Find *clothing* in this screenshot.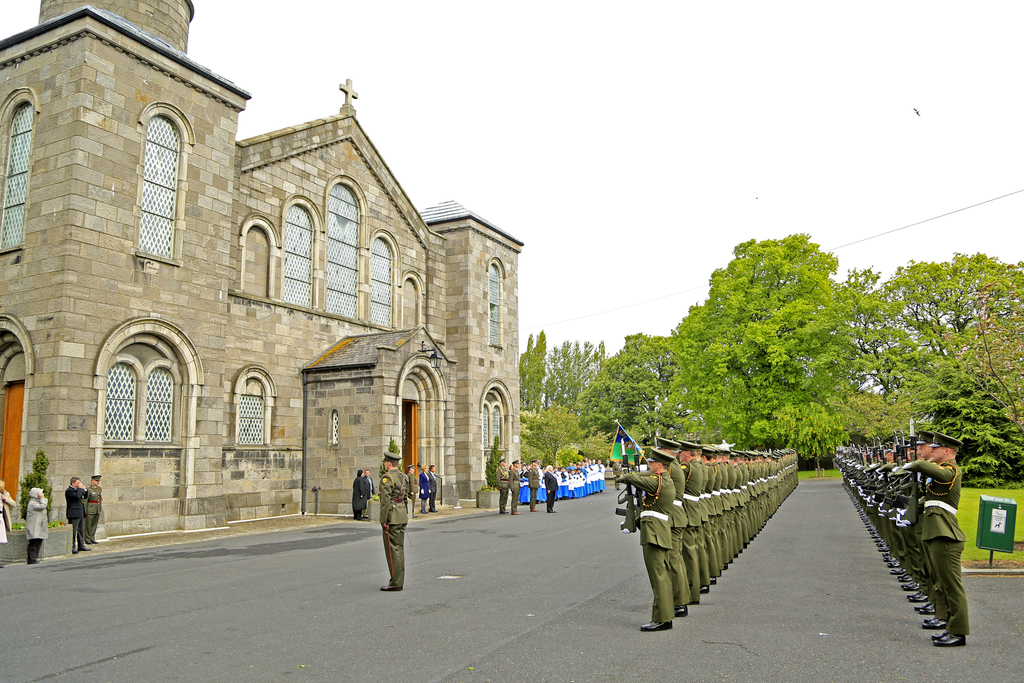
The bounding box for *clothing* is 695/465/724/575.
